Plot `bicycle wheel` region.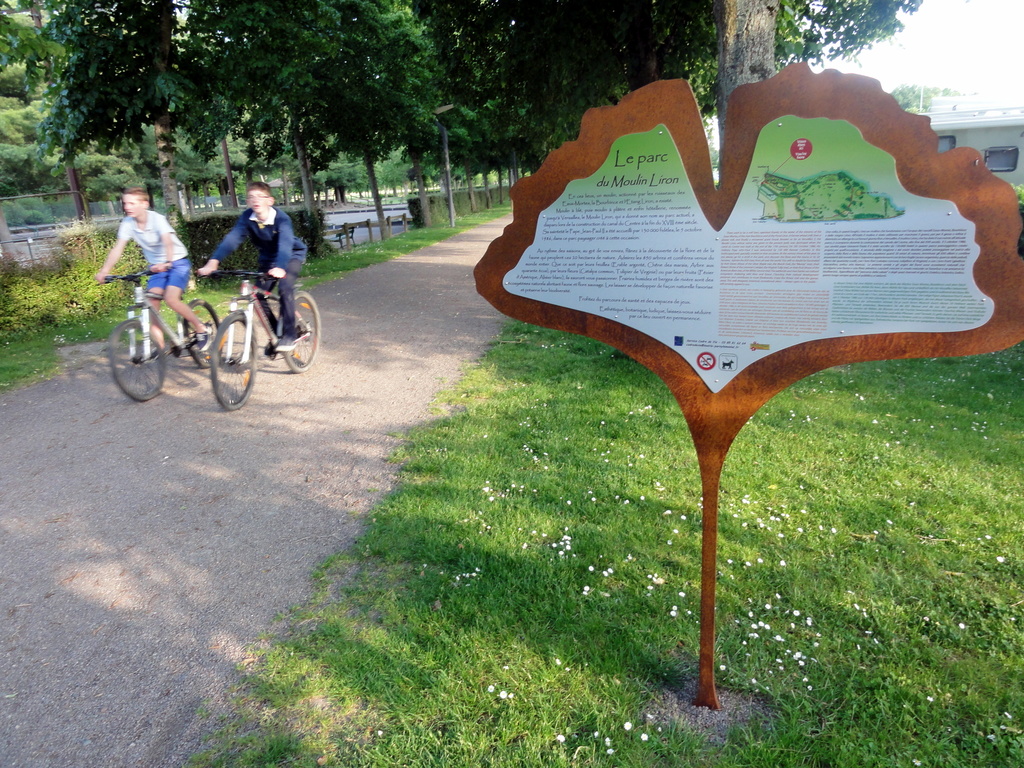
Plotted at bbox(281, 297, 323, 370).
